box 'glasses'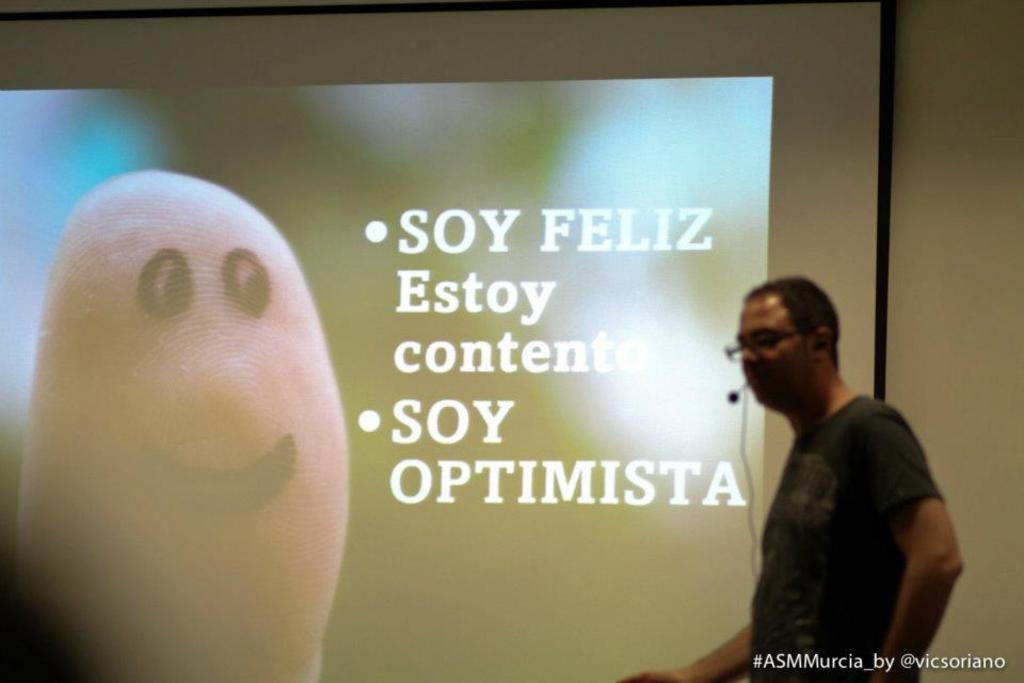
(left=724, top=331, right=807, bottom=354)
